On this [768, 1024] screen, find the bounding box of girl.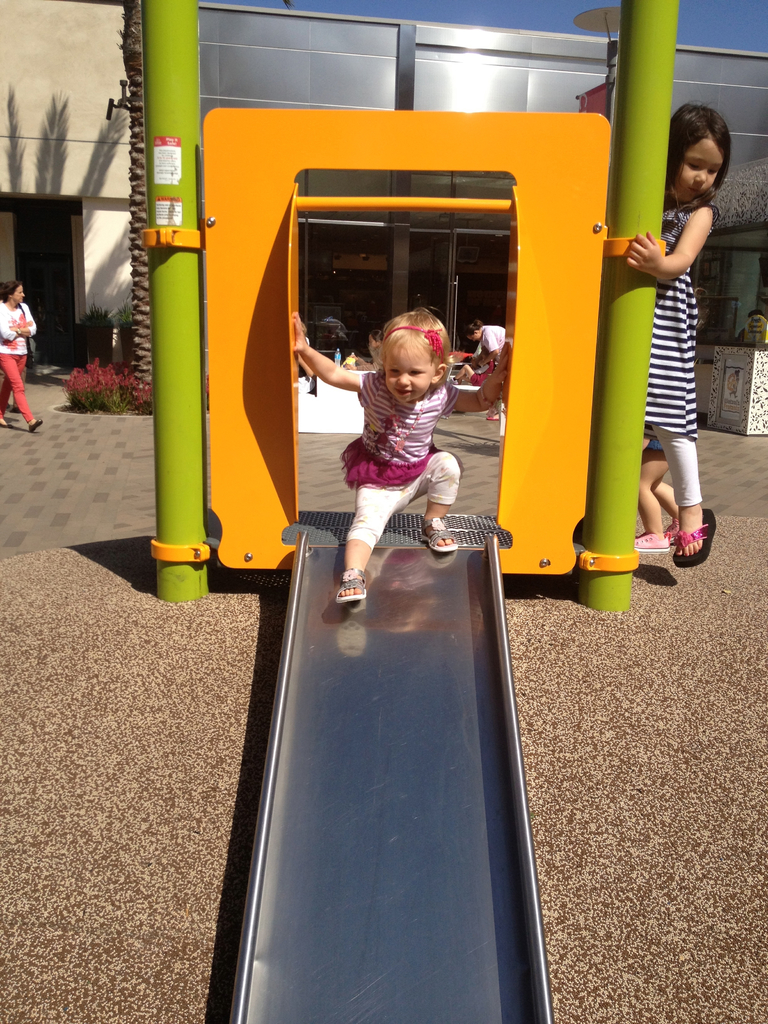
Bounding box: 625, 104, 729, 564.
